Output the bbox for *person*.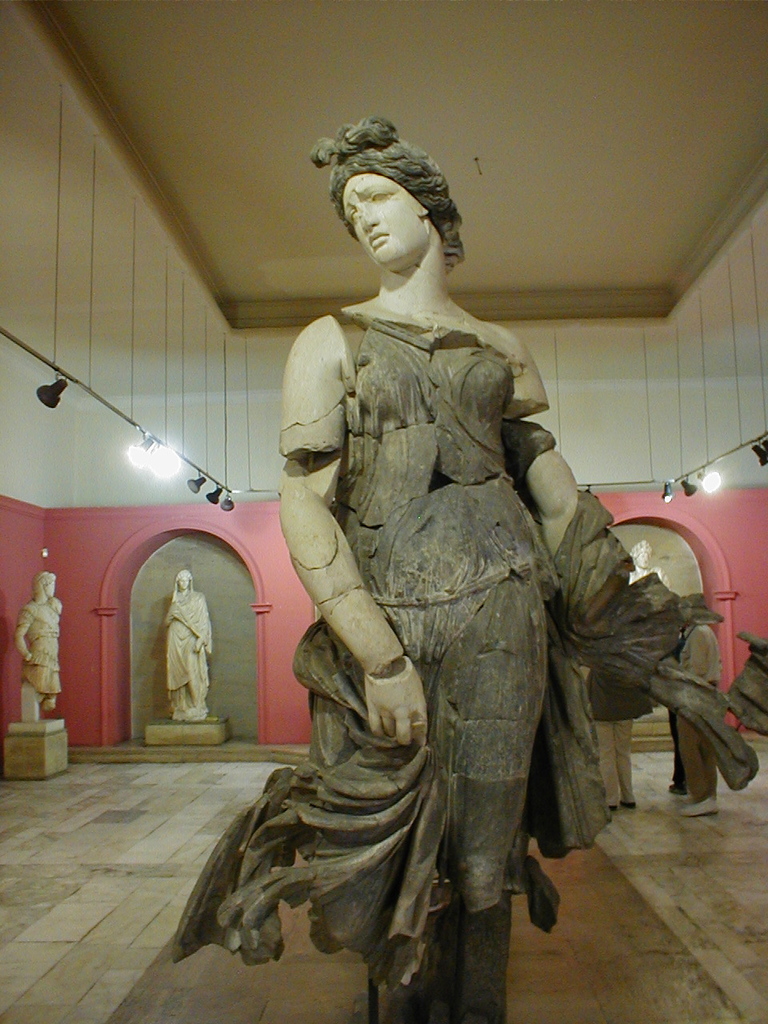
172 109 760 1023.
